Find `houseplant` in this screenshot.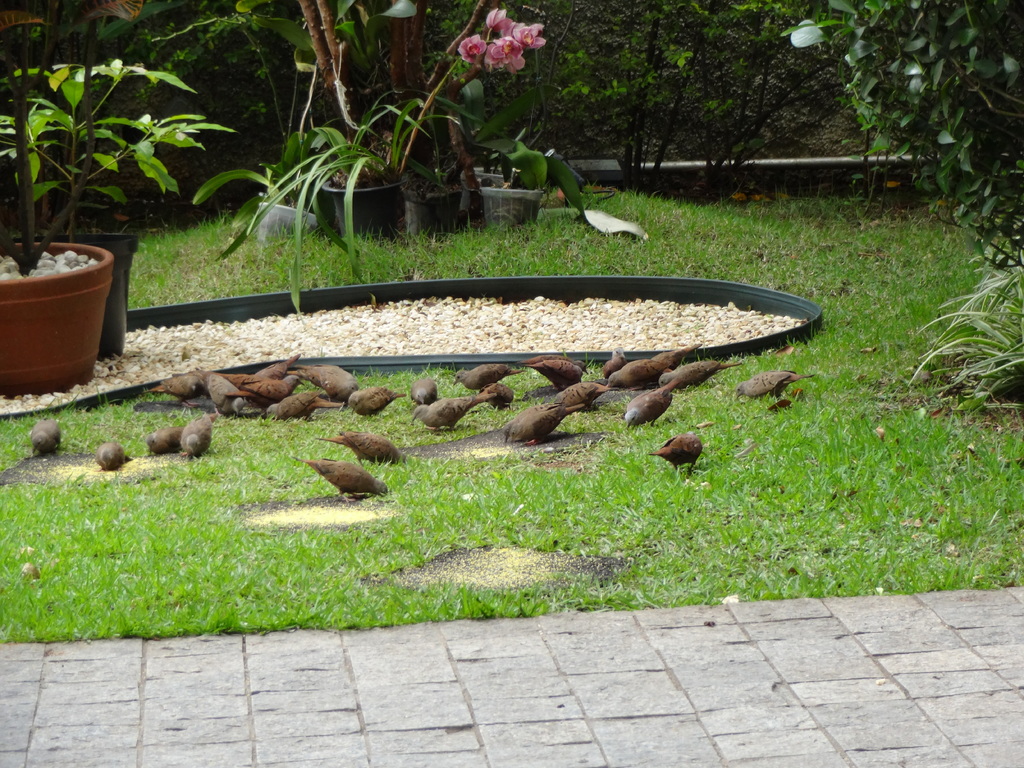
The bounding box for `houseplant` is left=0, top=51, right=239, bottom=355.
